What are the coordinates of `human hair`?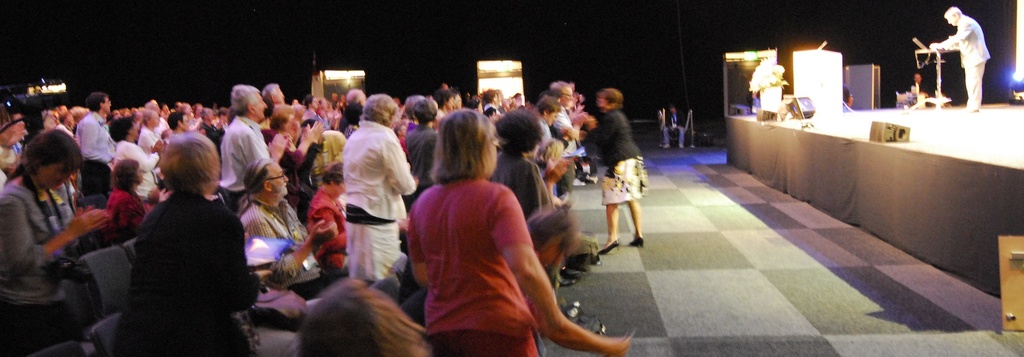
536,93,562,114.
